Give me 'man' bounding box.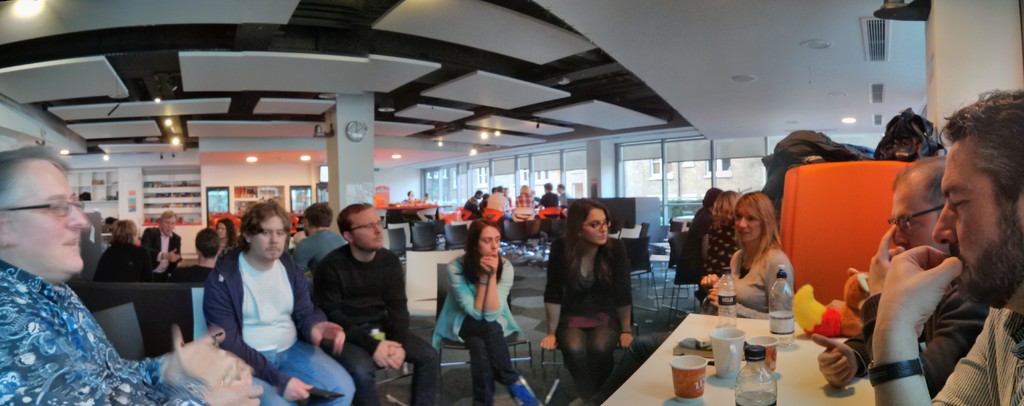
689,187,723,230.
